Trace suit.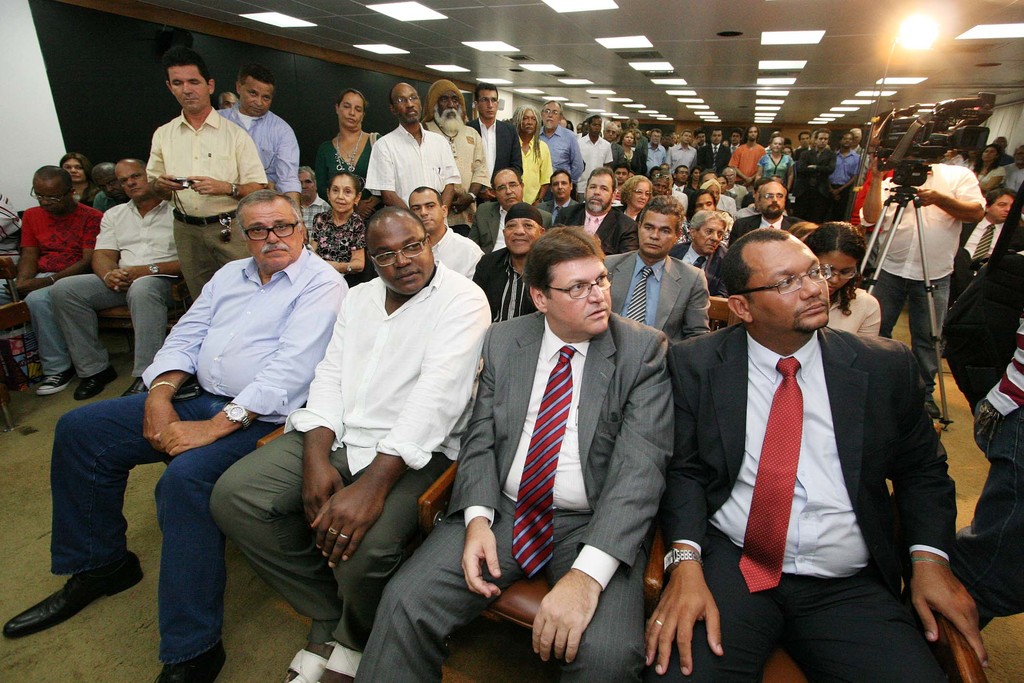
Traced to <box>726,211,803,248</box>.
